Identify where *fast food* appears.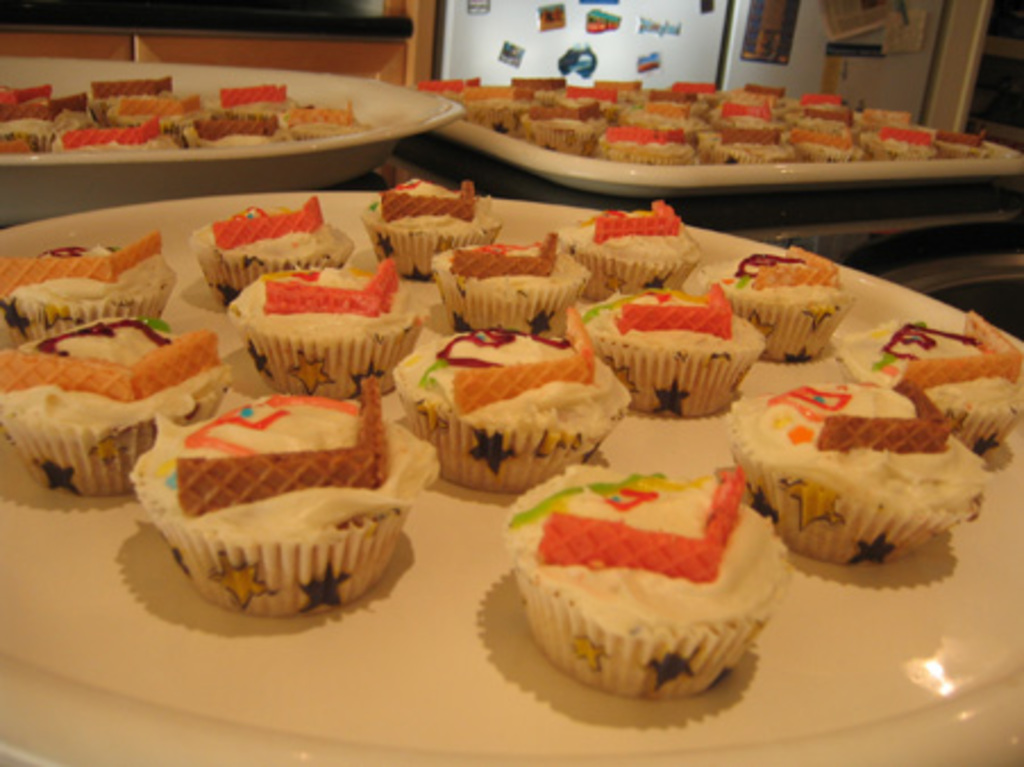
Appears at <region>679, 73, 736, 113</region>.
